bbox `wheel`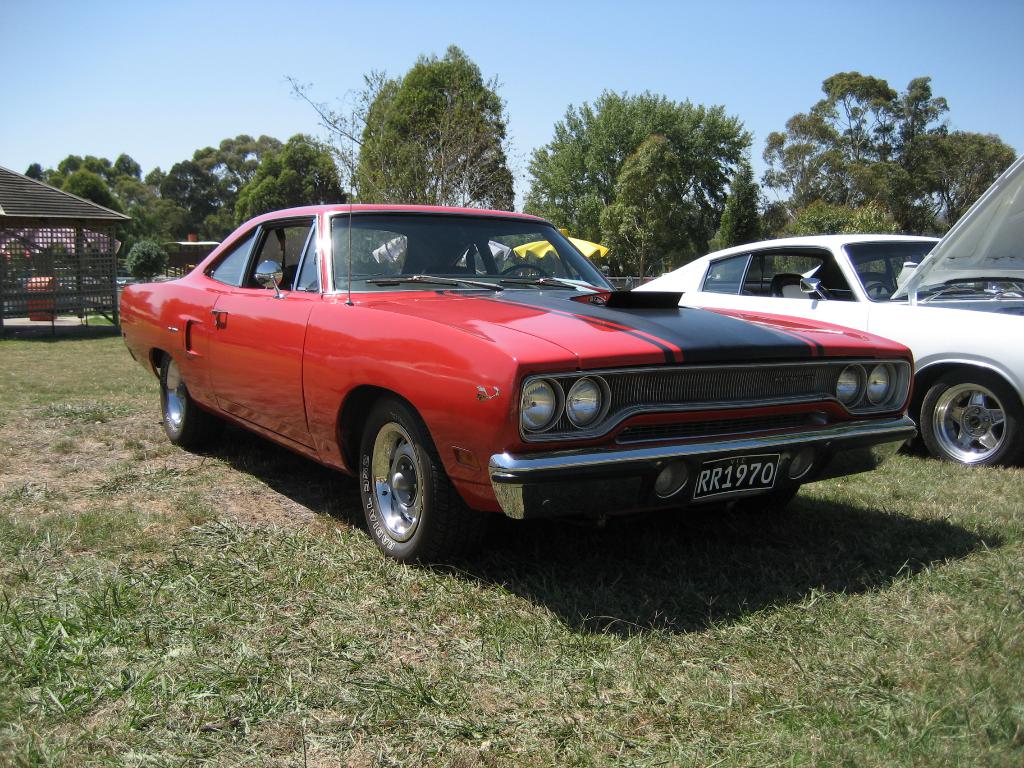
[343, 394, 467, 581]
